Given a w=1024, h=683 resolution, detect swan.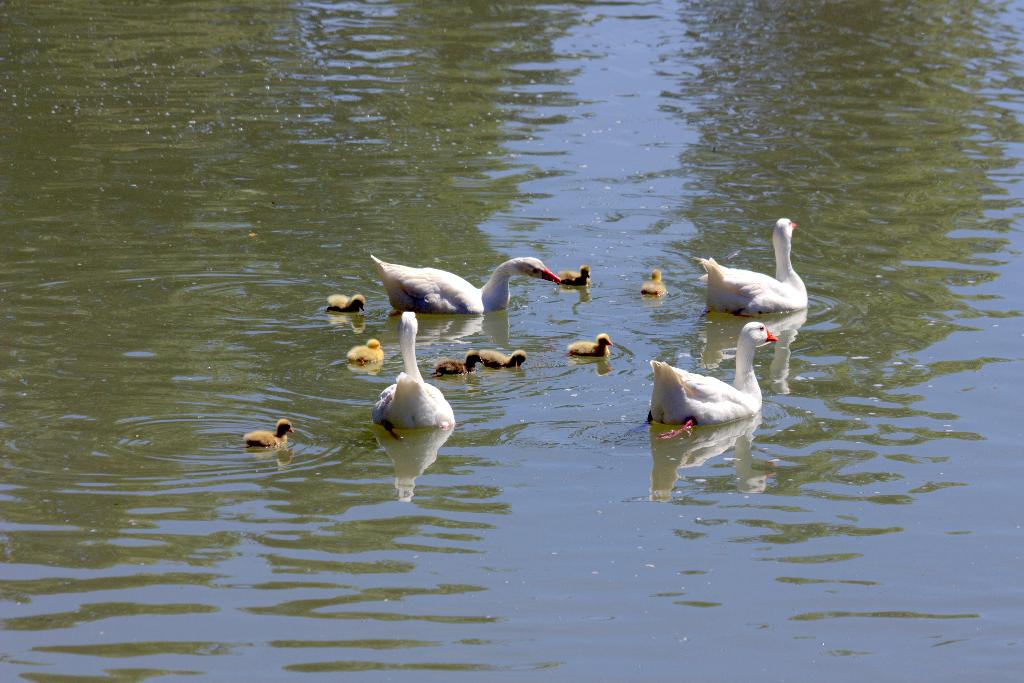
[648,322,782,443].
